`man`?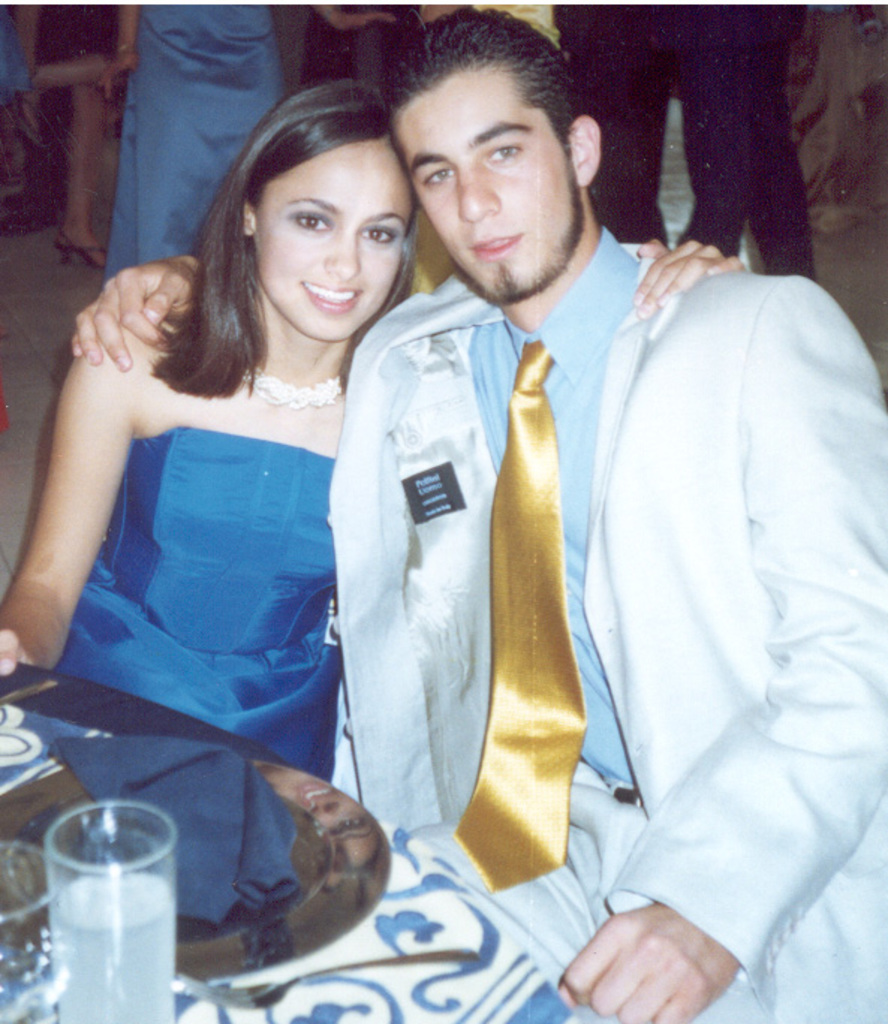
[x1=57, y1=0, x2=887, y2=1023]
